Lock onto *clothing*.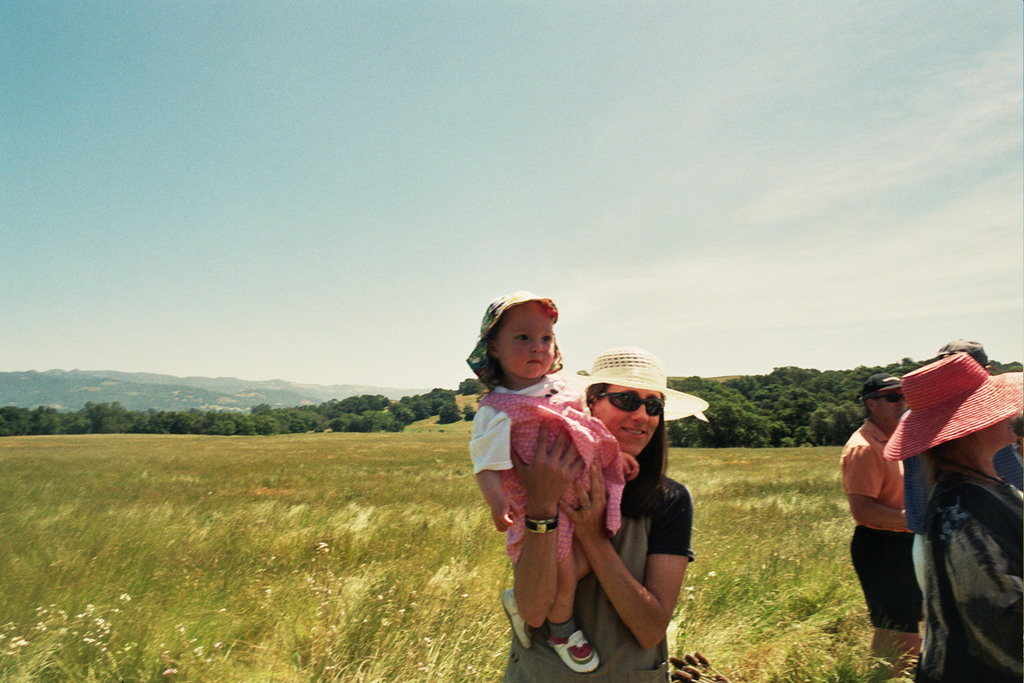
Locked: 468:373:631:568.
